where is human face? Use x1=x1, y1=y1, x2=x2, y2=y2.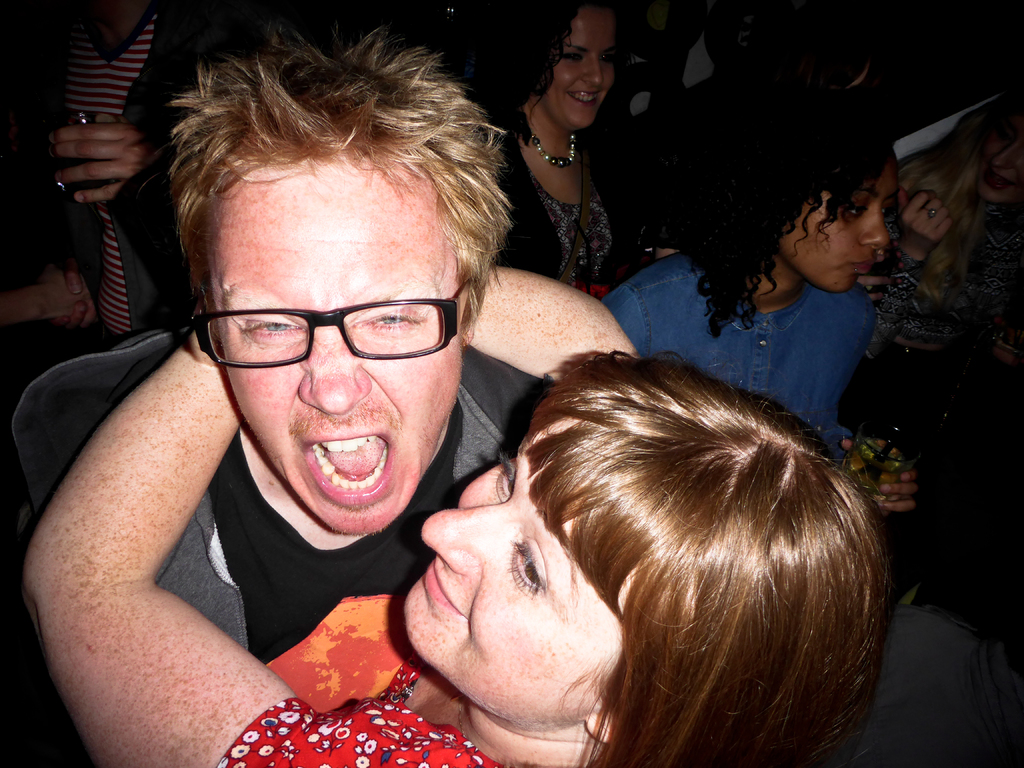
x1=397, y1=419, x2=643, y2=724.
